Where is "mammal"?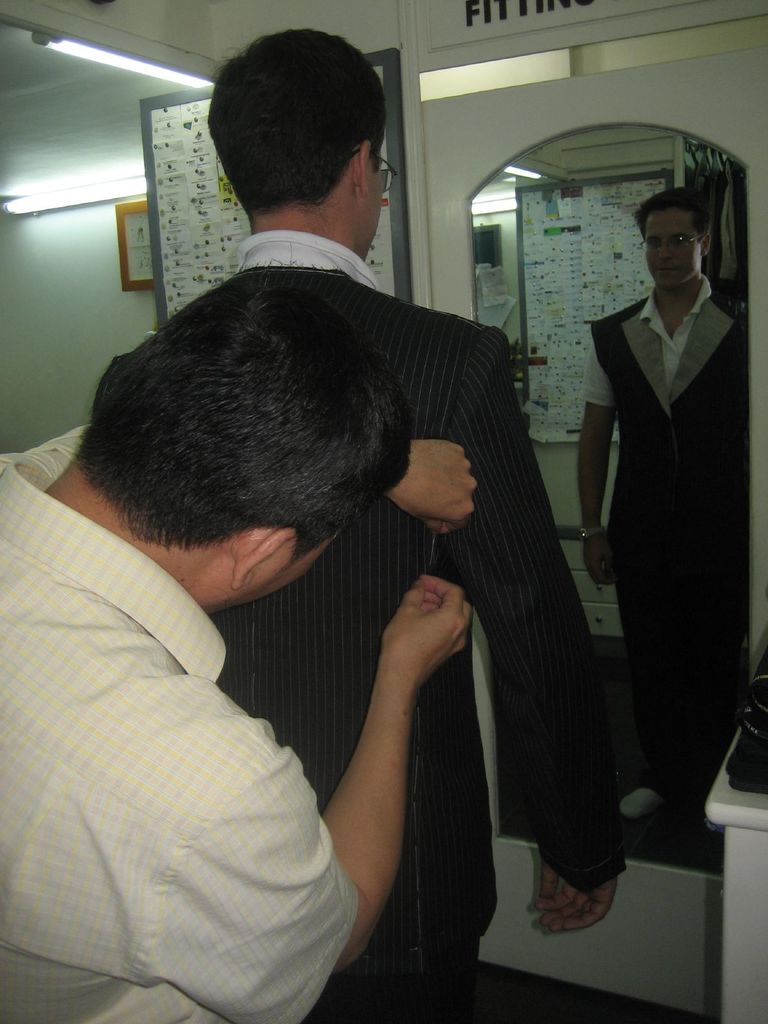
box=[0, 274, 476, 1023].
